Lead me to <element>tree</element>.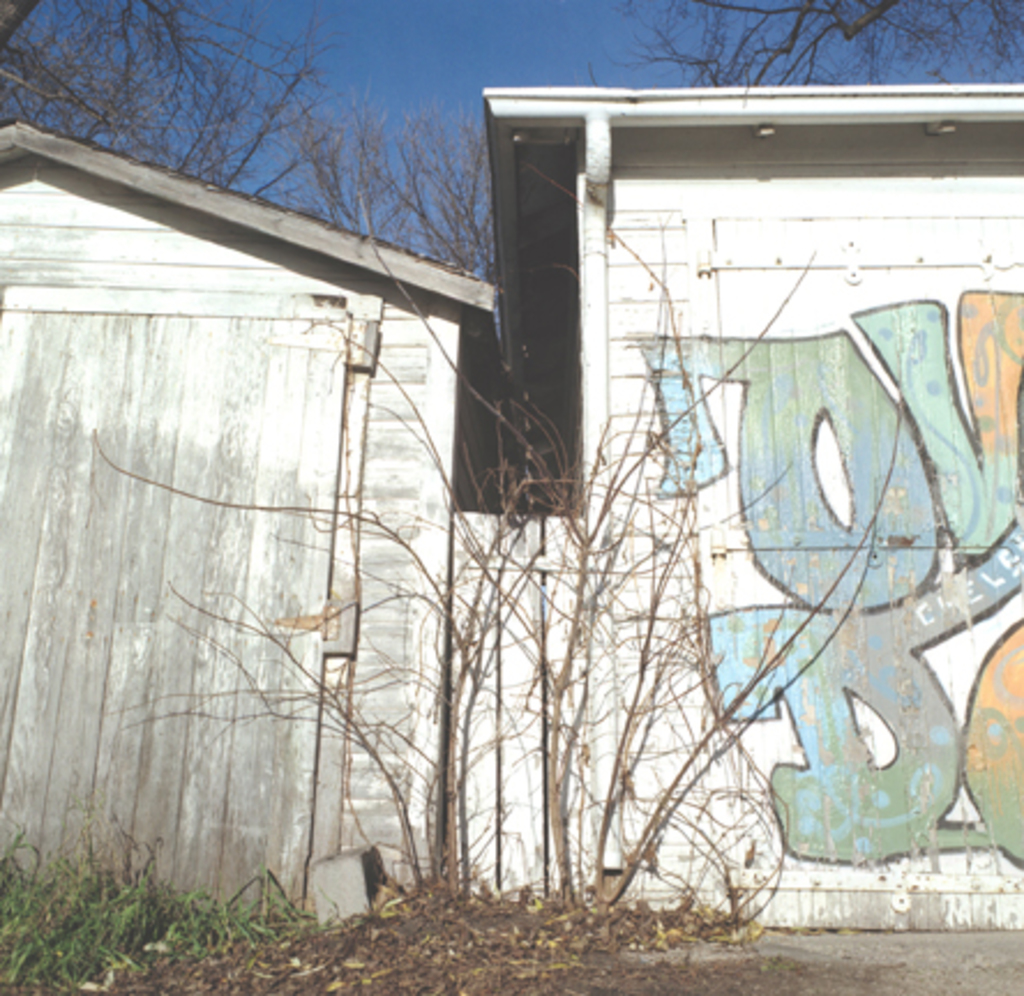
Lead to region(627, 0, 1022, 85).
